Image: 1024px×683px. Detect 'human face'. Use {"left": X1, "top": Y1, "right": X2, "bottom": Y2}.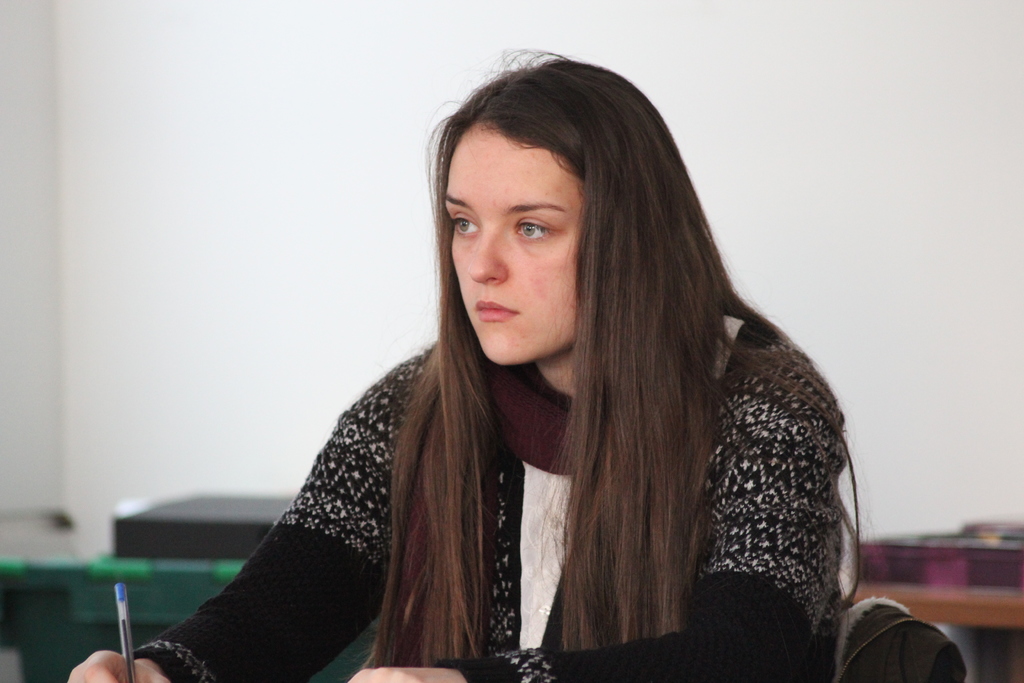
{"left": 442, "top": 124, "right": 584, "bottom": 363}.
